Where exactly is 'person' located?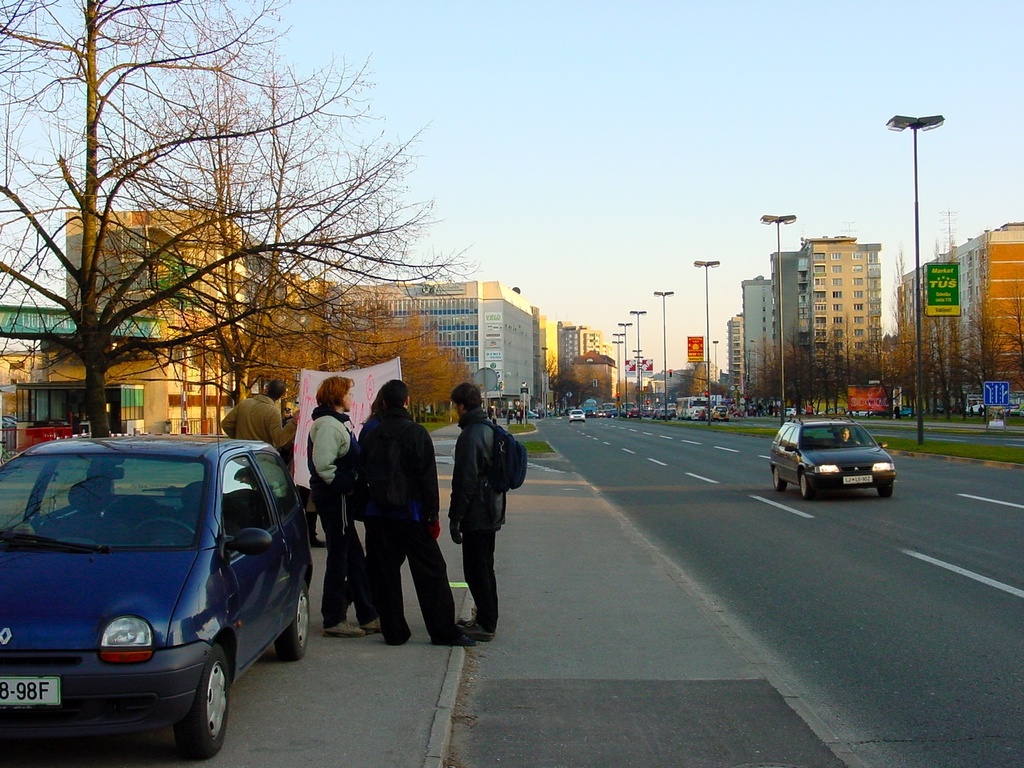
Its bounding box is rect(347, 366, 467, 646).
